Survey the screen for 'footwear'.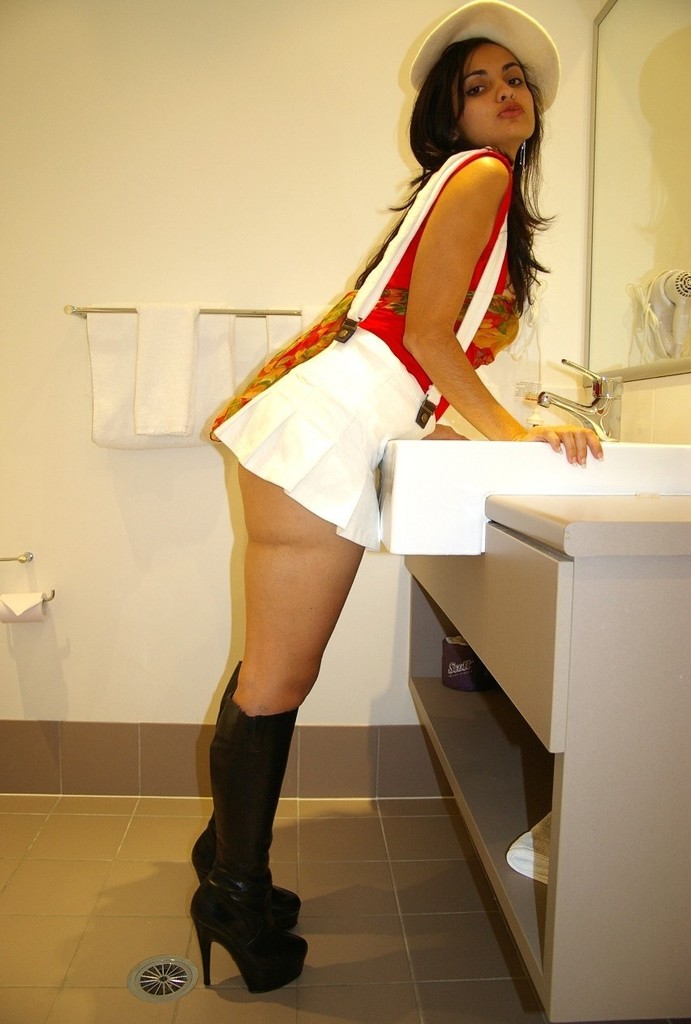
Survey found: locate(184, 845, 304, 1013).
